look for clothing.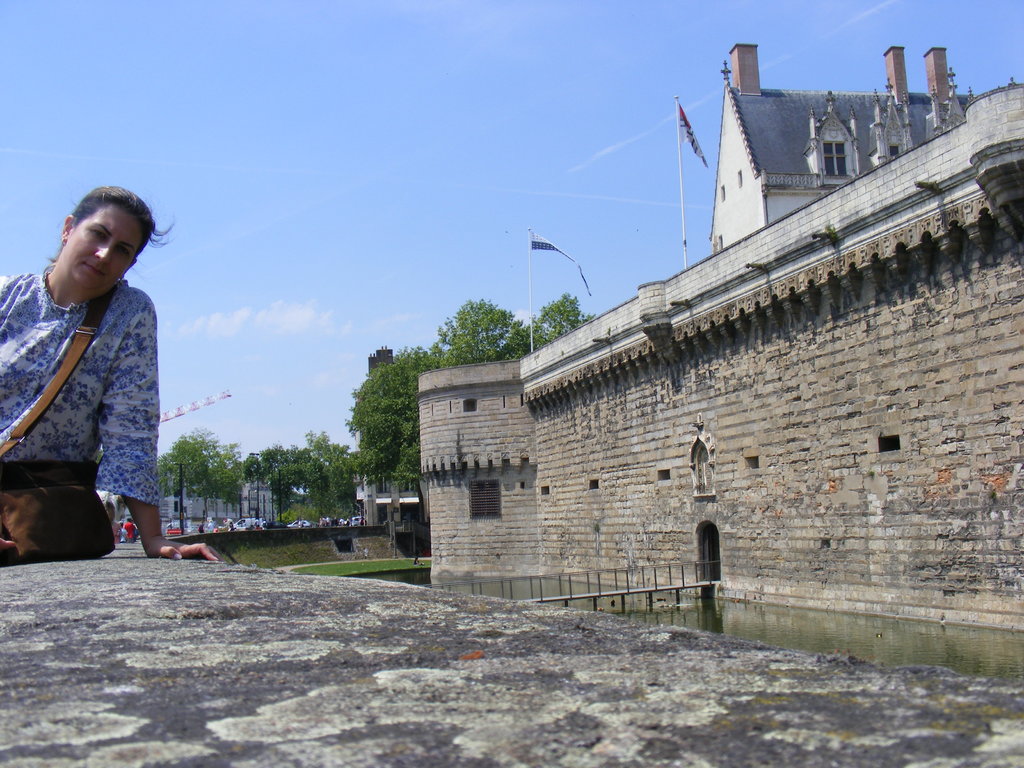
Found: crop(260, 520, 267, 529).
